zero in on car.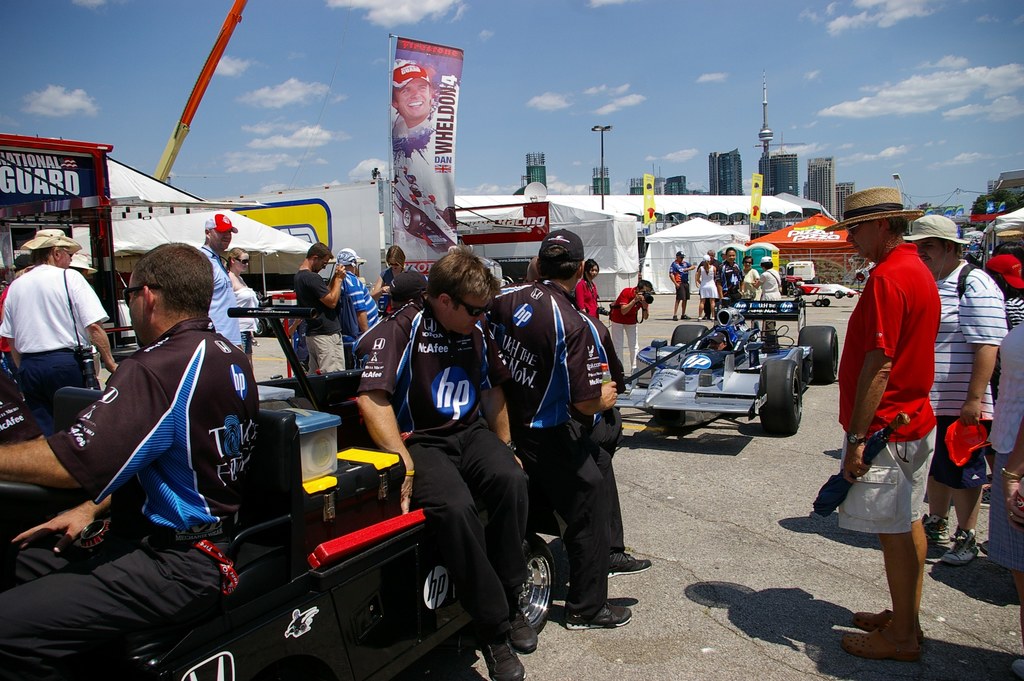
Zeroed in: (left=627, top=315, right=832, bottom=442).
